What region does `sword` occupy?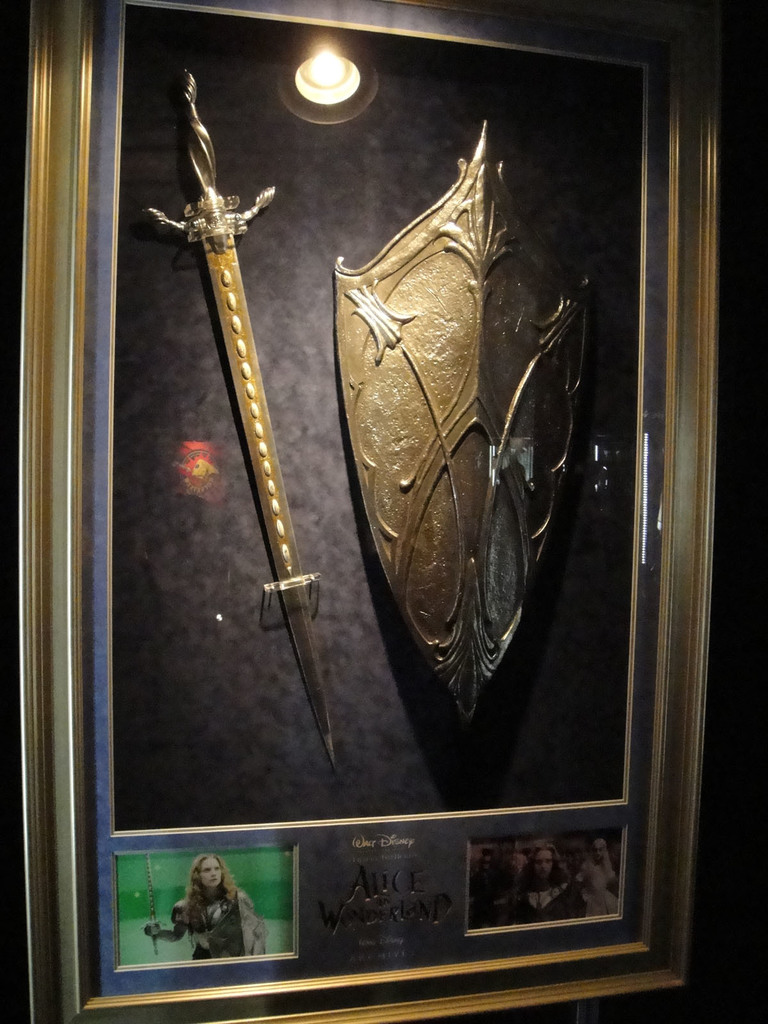
<box>146,69,339,764</box>.
